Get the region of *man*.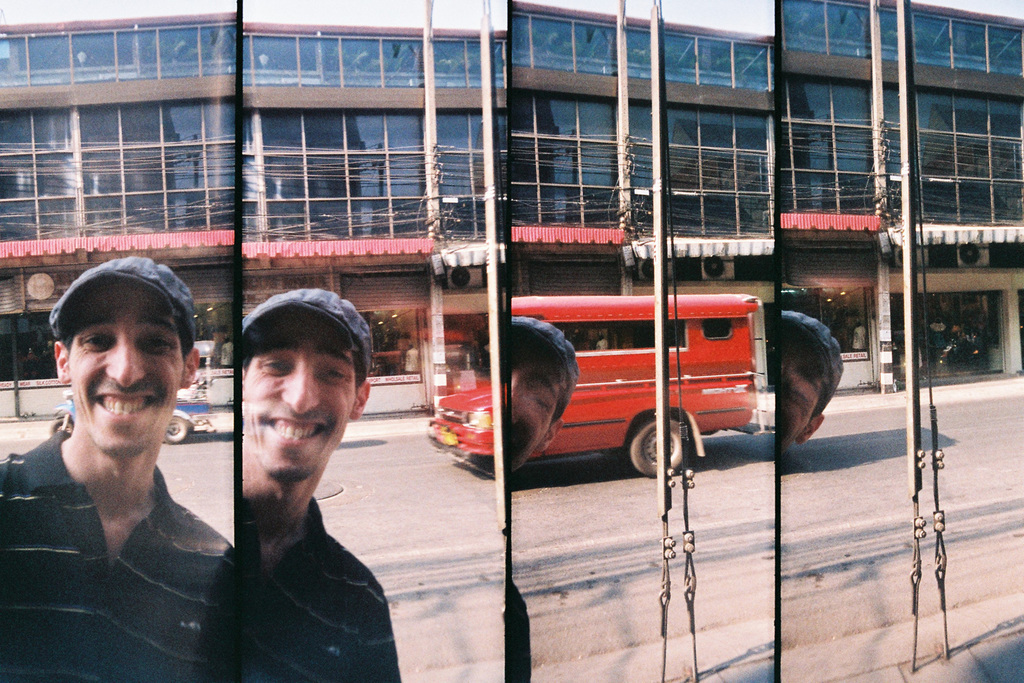
[7, 249, 258, 669].
